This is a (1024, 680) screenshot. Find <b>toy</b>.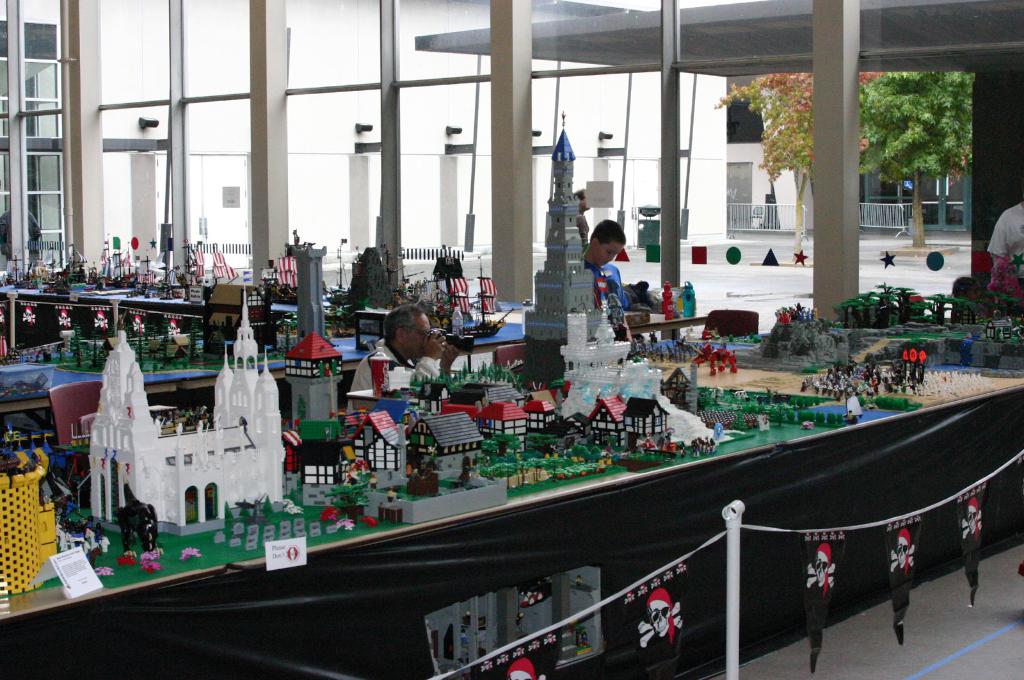
Bounding box: [754, 386, 771, 409].
